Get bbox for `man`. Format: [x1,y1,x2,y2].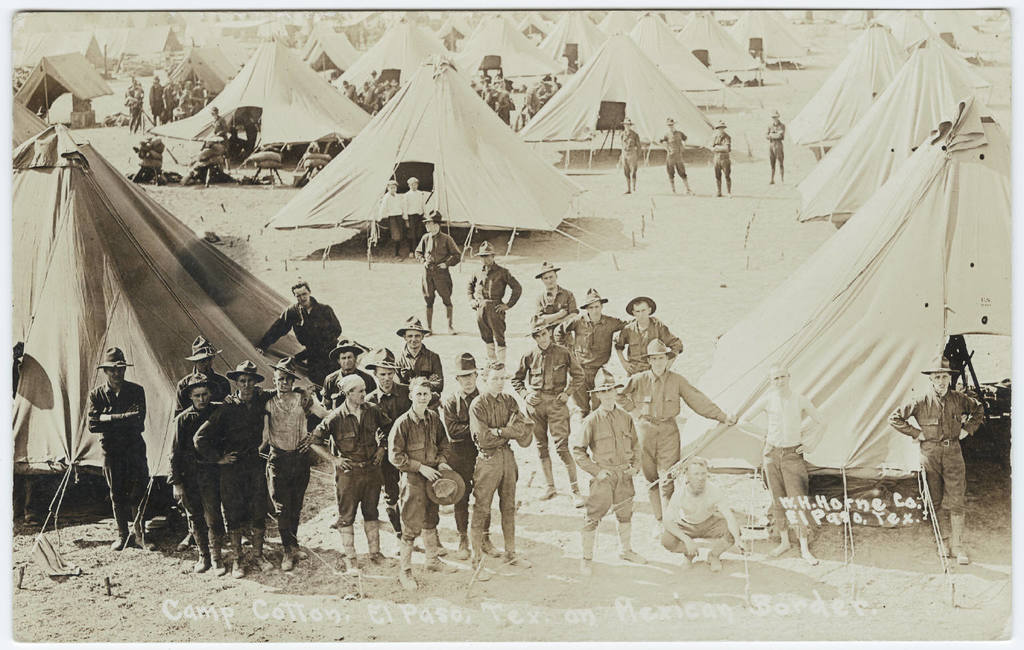
[656,119,693,193].
